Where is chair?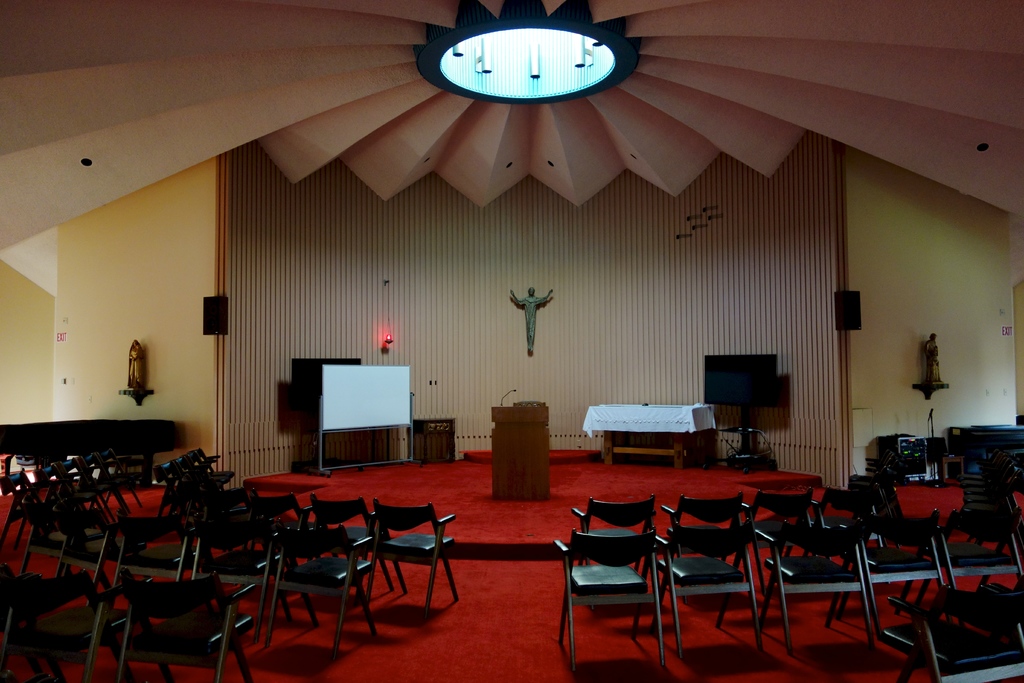
(0, 463, 42, 550).
